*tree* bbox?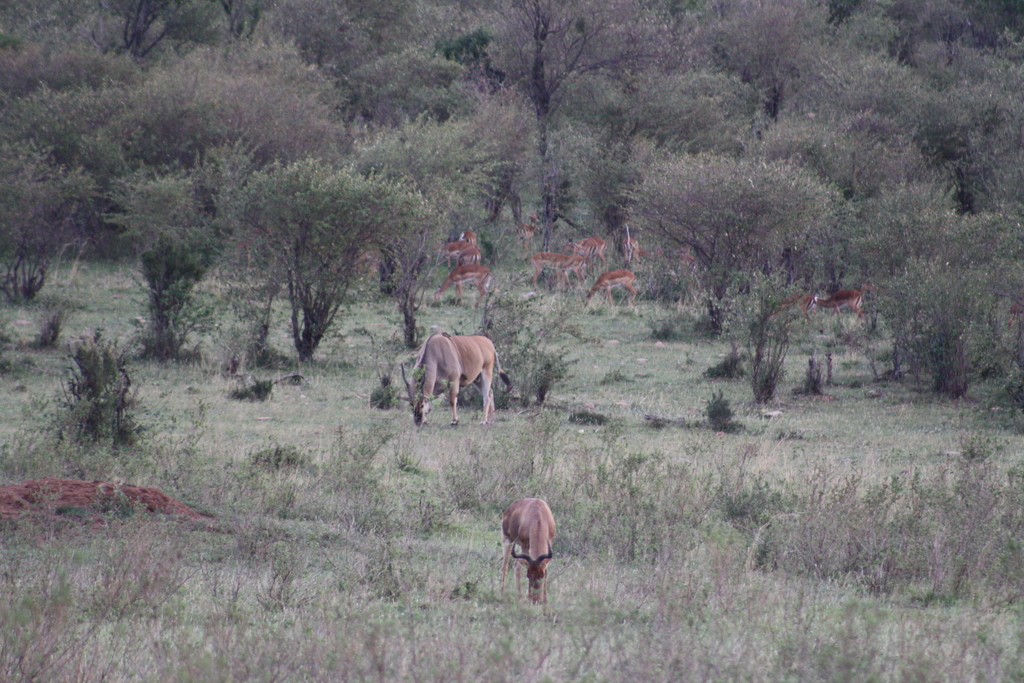
[694, 0, 810, 117]
